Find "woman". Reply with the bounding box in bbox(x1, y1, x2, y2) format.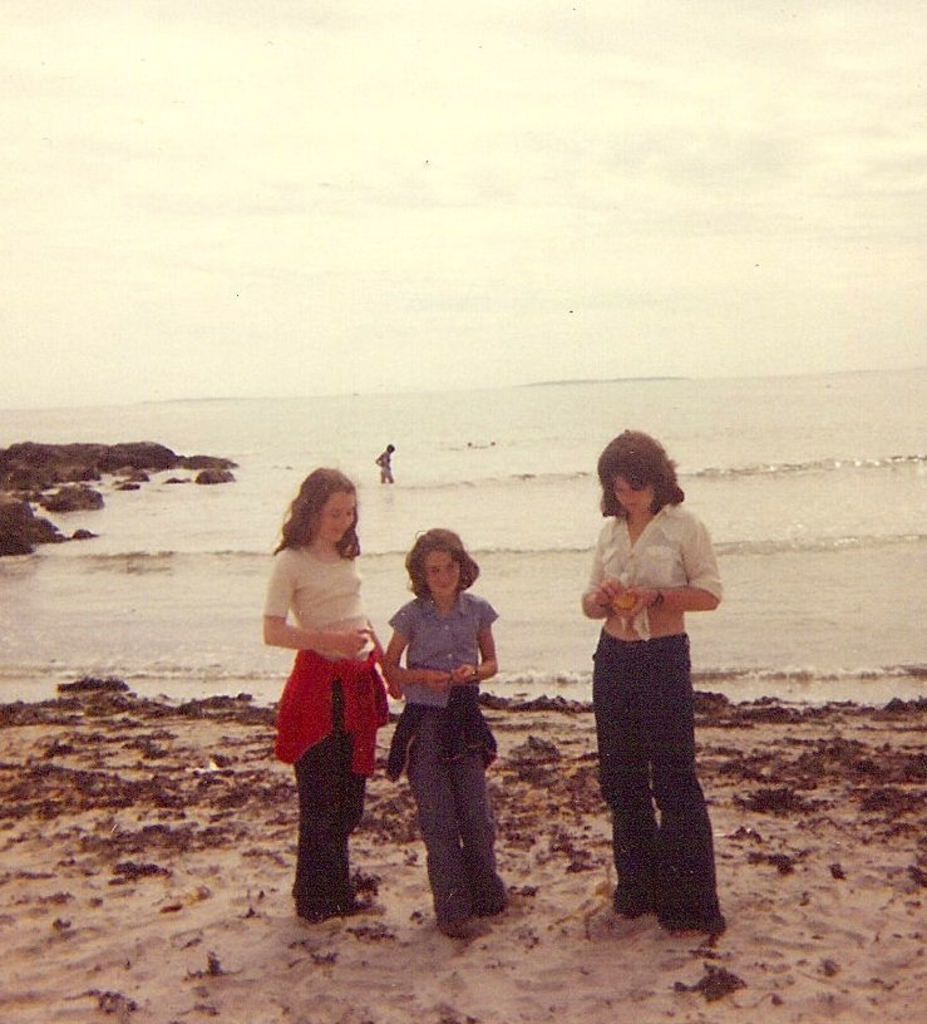
bbox(258, 471, 401, 912).
